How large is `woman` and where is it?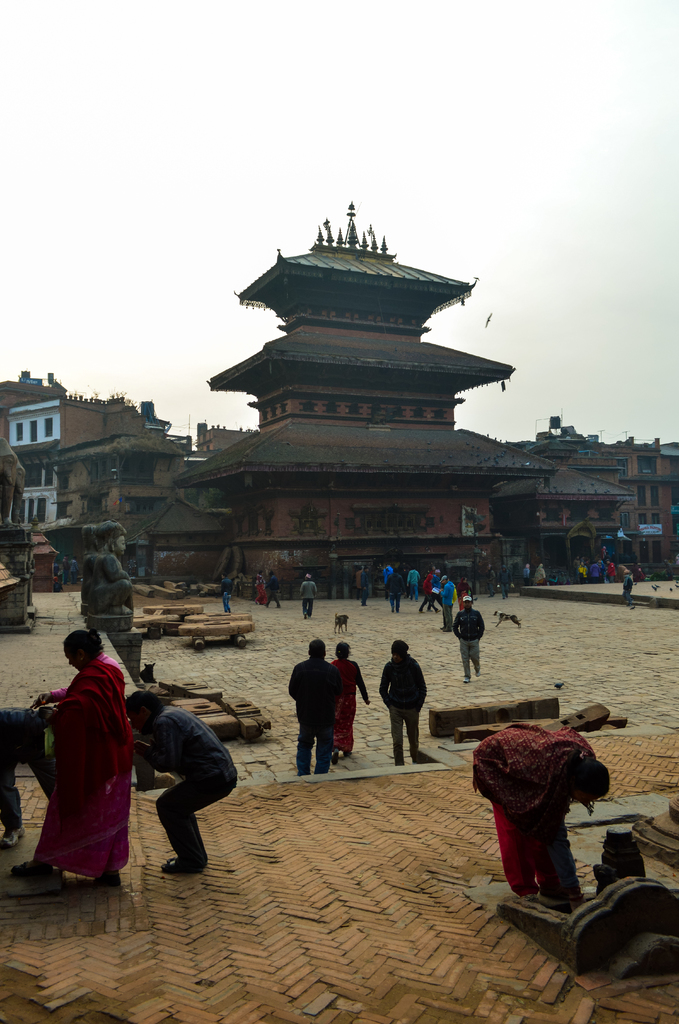
Bounding box: bbox=[454, 578, 474, 613].
